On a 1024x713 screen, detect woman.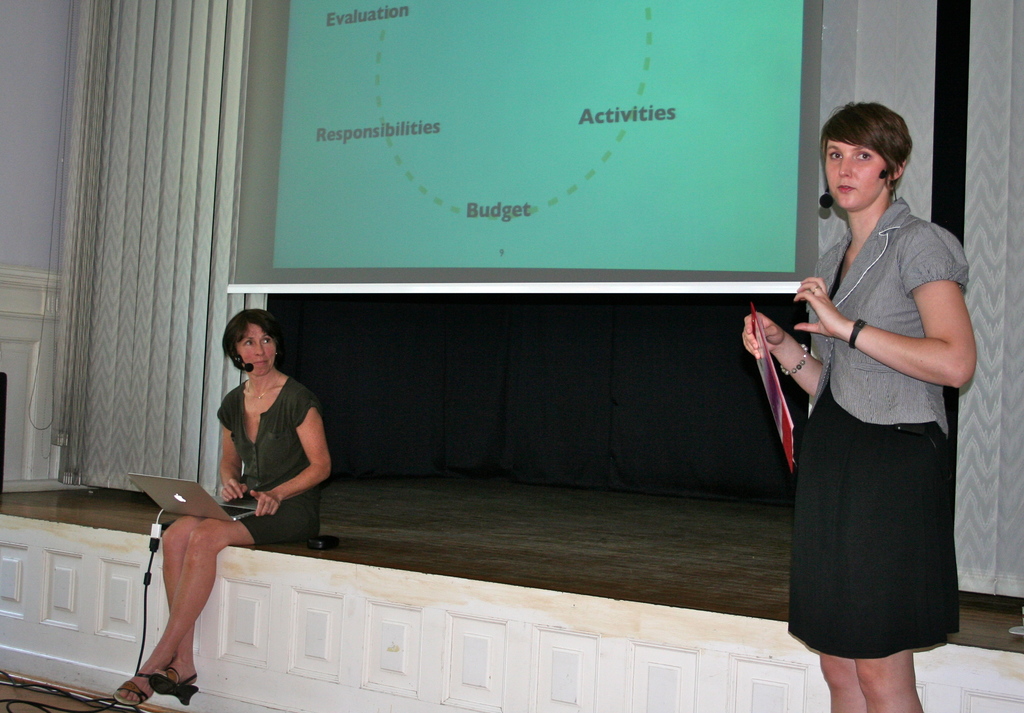
<region>740, 104, 976, 712</region>.
